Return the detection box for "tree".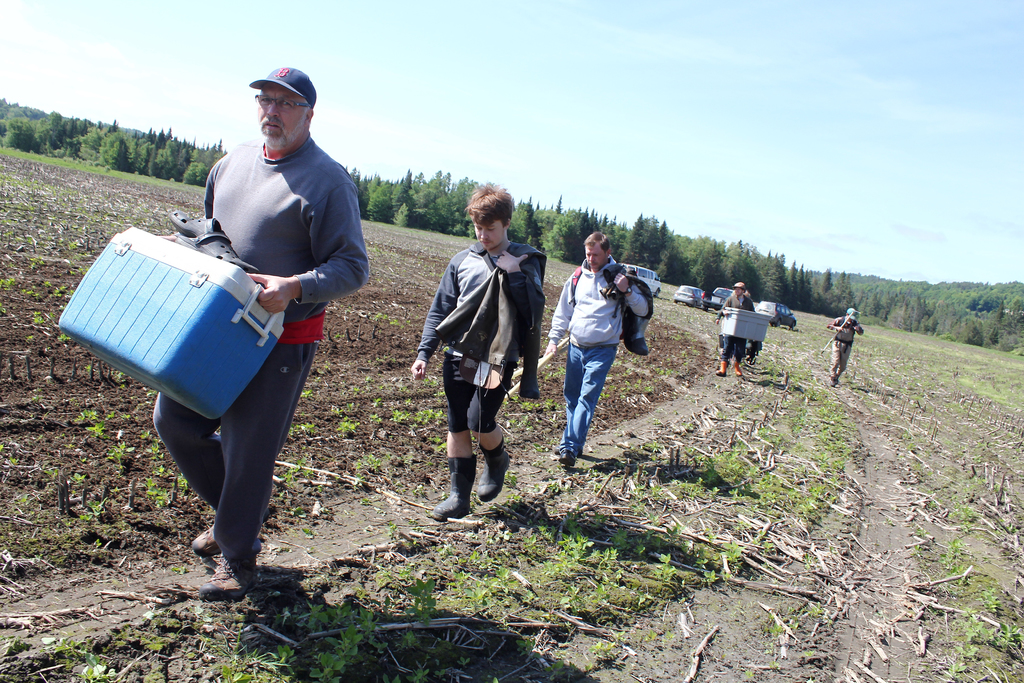
<box>147,125,167,177</box>.
